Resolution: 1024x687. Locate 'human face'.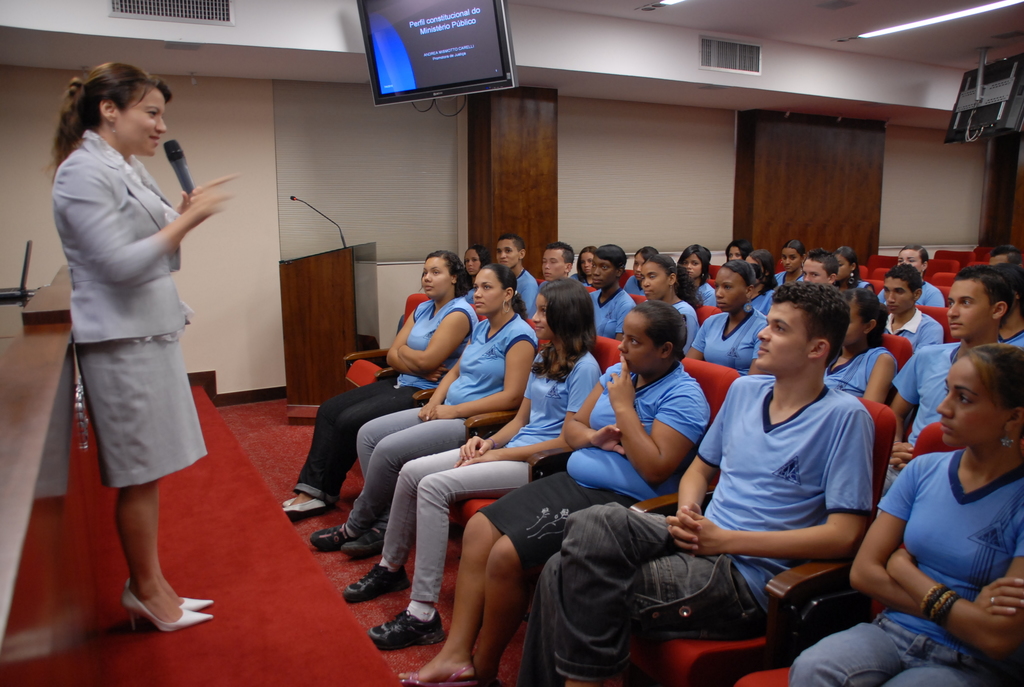
pyautogui.locateOnScreen(612, 311, 662, 384).
